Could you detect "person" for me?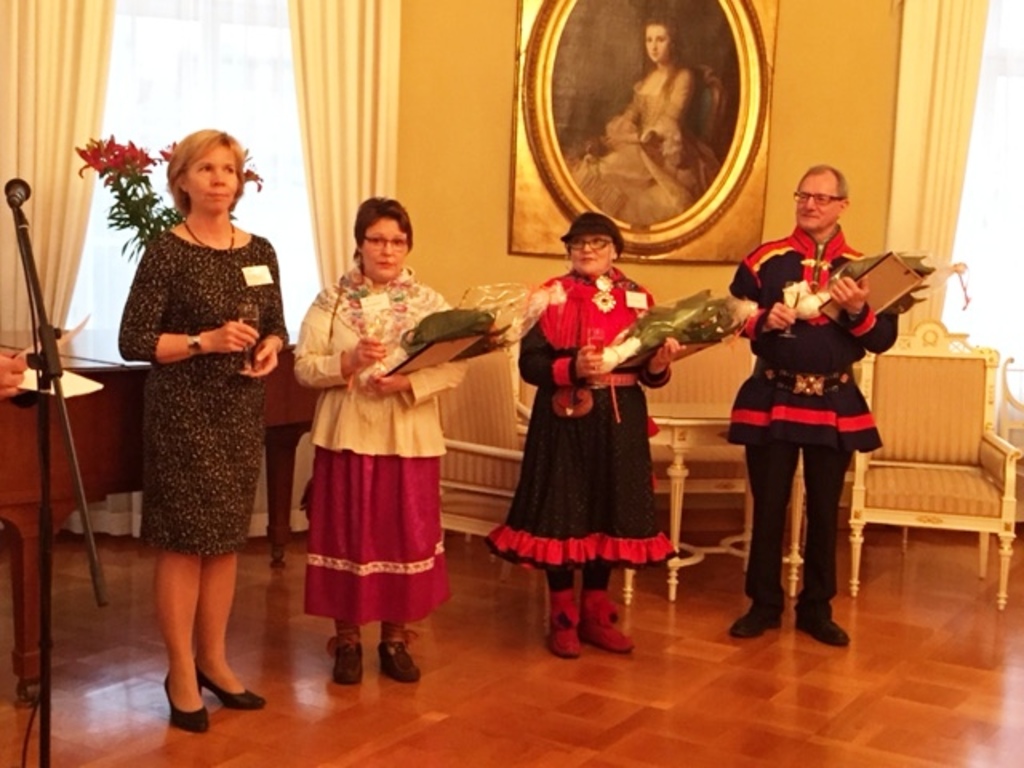
Detection result: [left=573, top=19, right=722, bottom=230].
